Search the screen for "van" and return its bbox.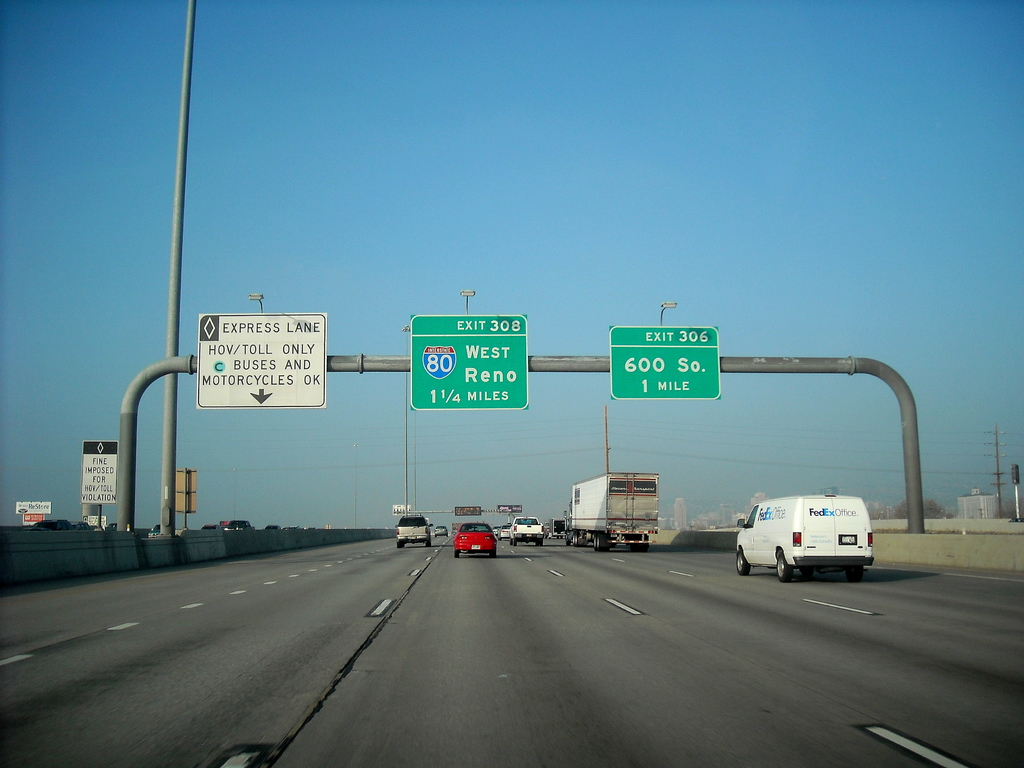
Found: 395,516,433,547.
